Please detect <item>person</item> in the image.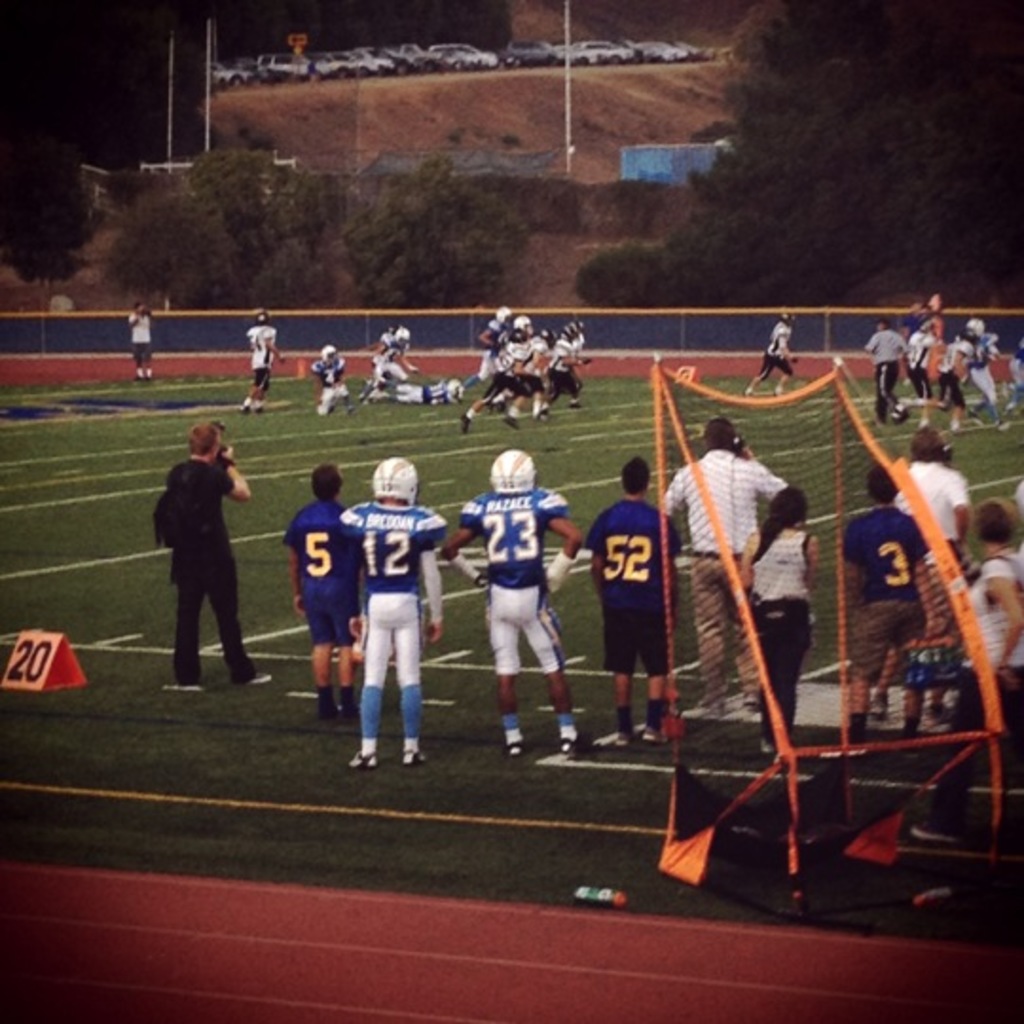
(left=277, top=463, right=366, bottom=722).
